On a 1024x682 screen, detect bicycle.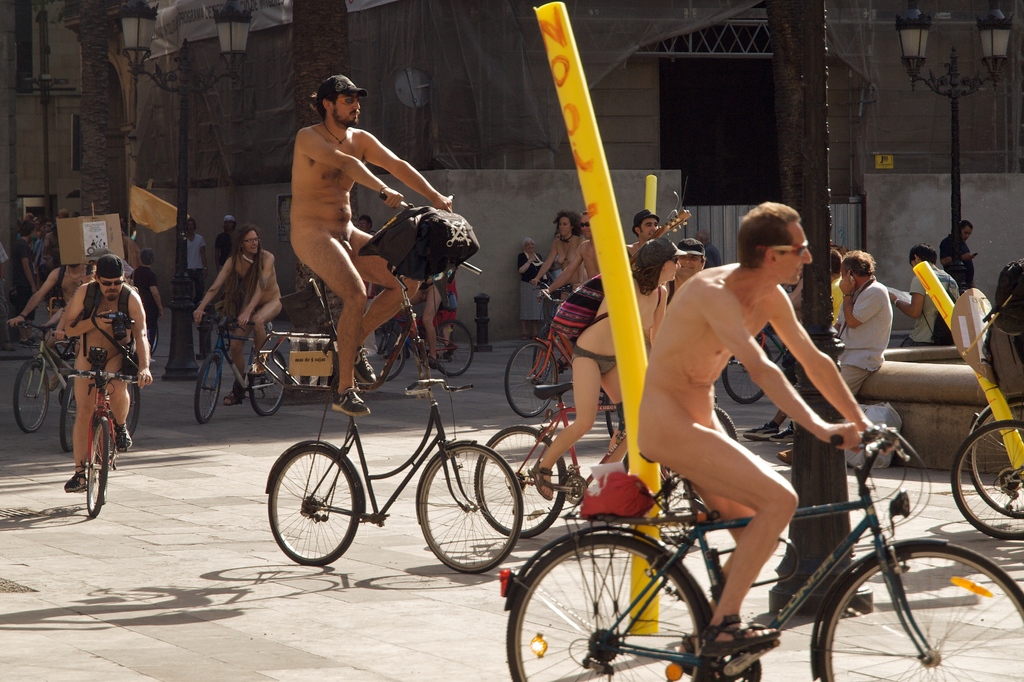
531,279,569,375.
